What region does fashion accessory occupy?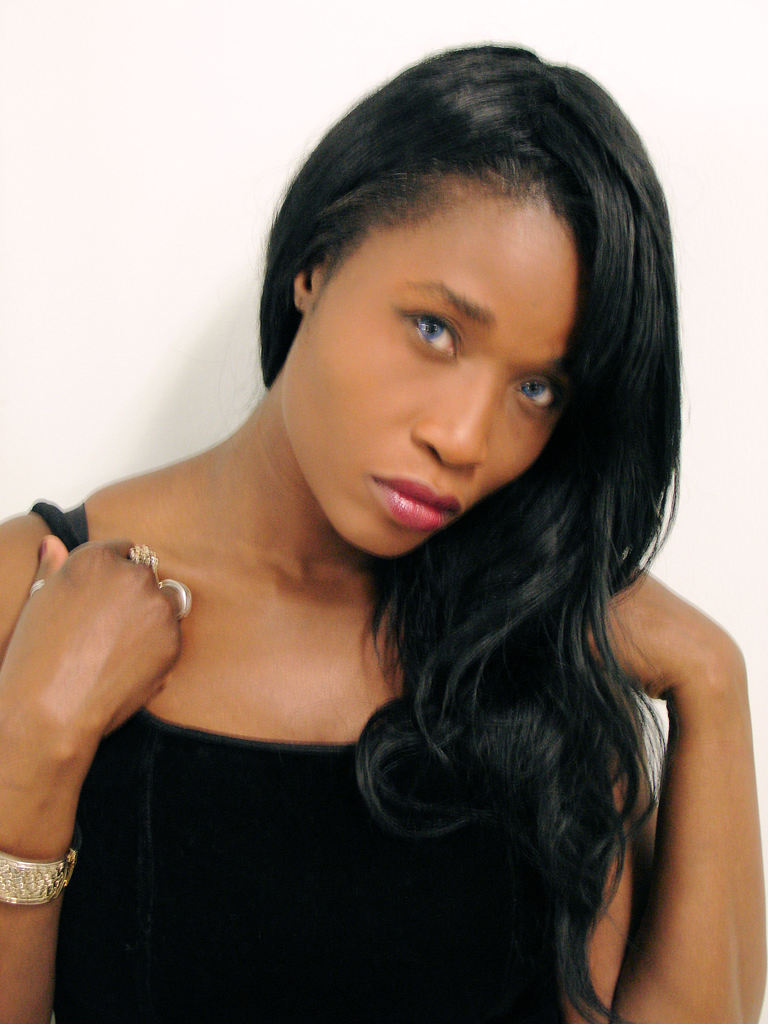
detection(0, 851, 79, 906).
